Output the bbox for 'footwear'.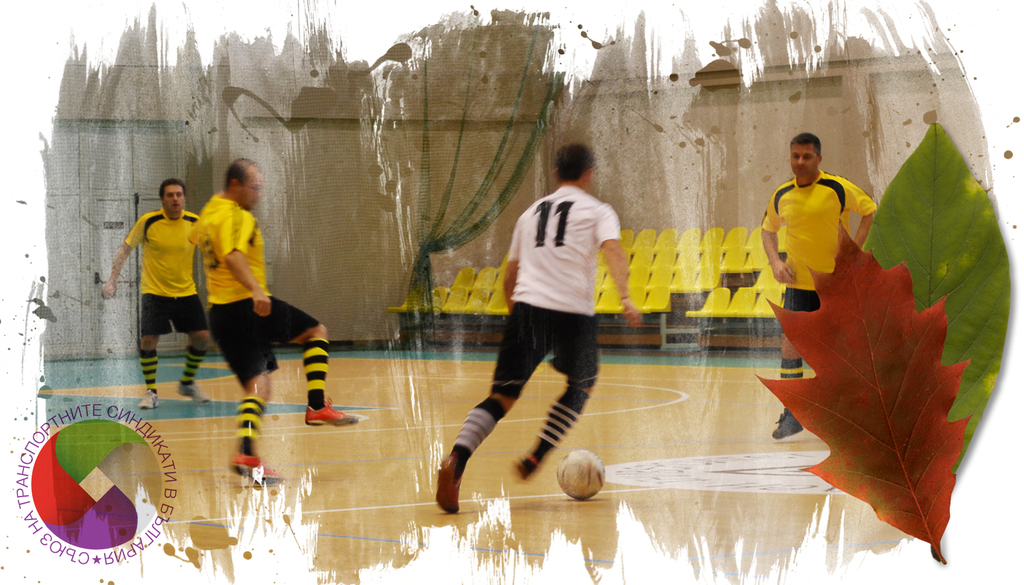
(773,410,801,434).
